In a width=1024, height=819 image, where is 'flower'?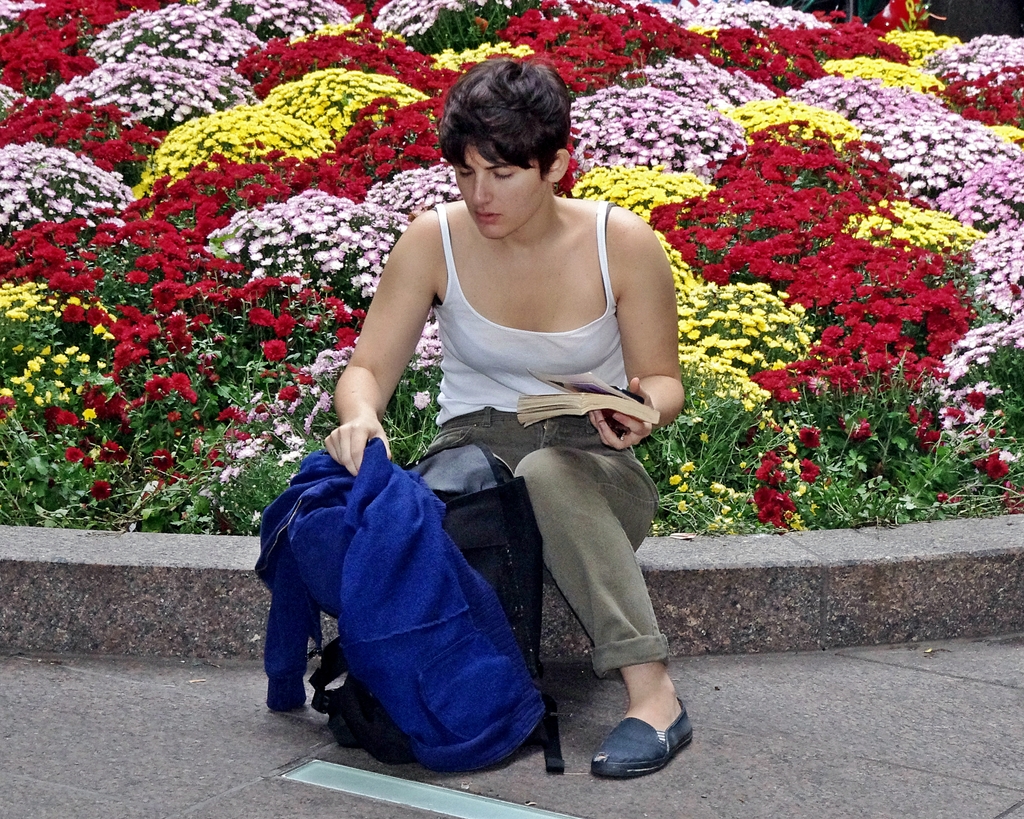
select_region(287, 433, 302, 447).
